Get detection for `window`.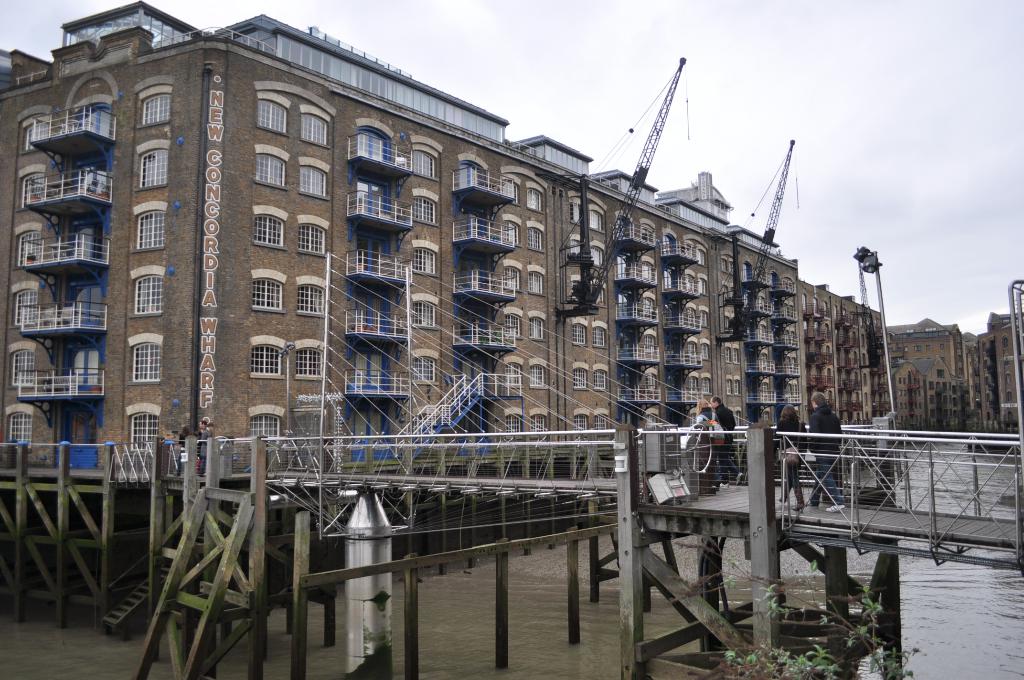
Detection: box(410, 240, 440, 280).
